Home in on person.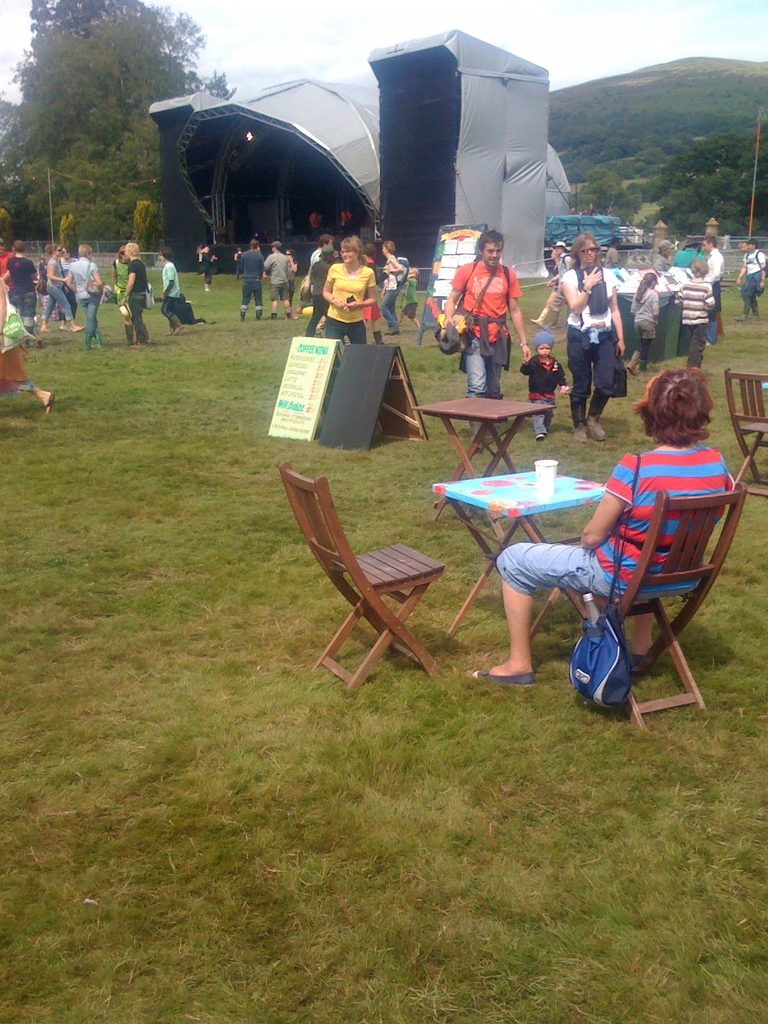
Homed in at left=45, top=241, right=72, bottom=332.
